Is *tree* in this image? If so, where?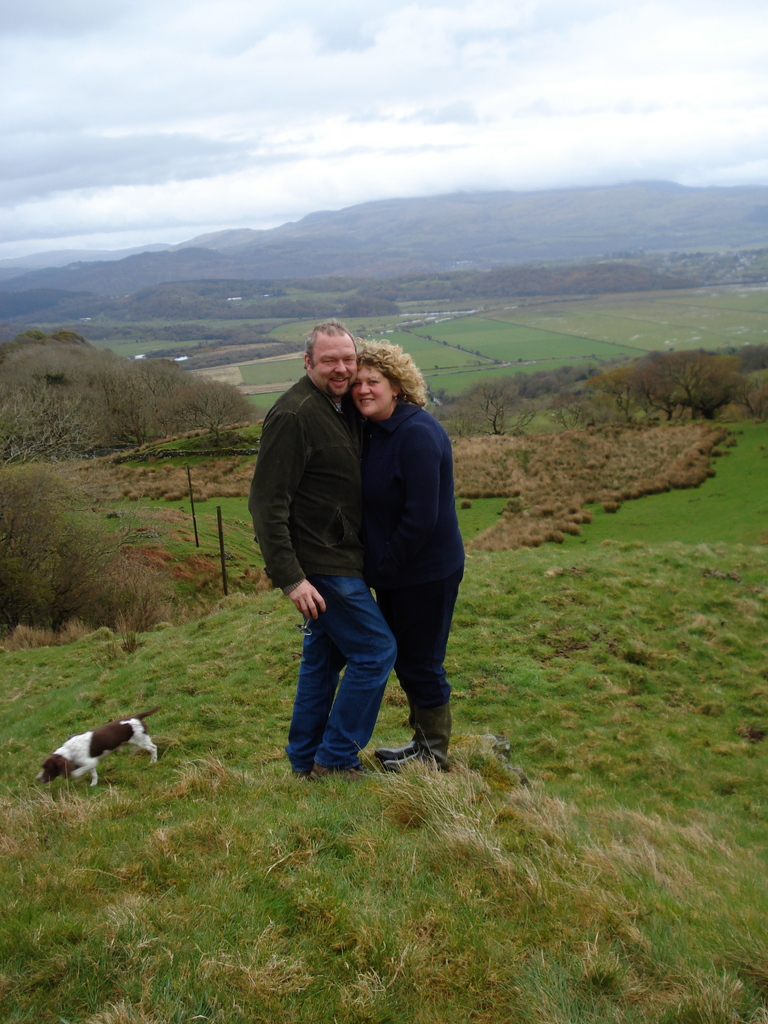
Yes, at region(444, 376, 541, 435).
